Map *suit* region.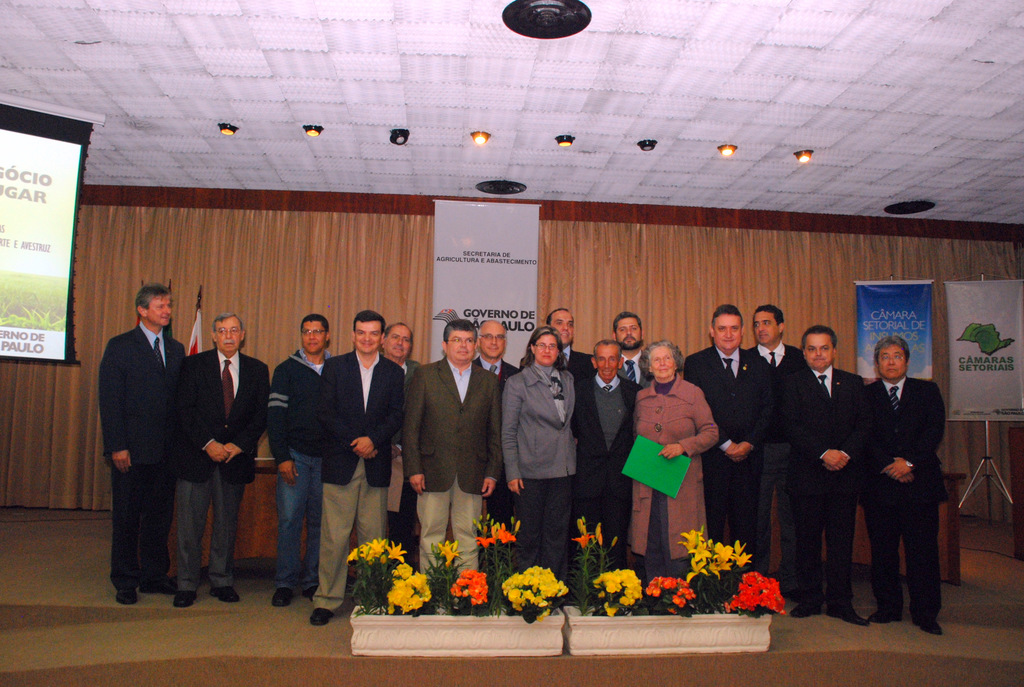
Mapped to locate(620, 352, 647, 397).
